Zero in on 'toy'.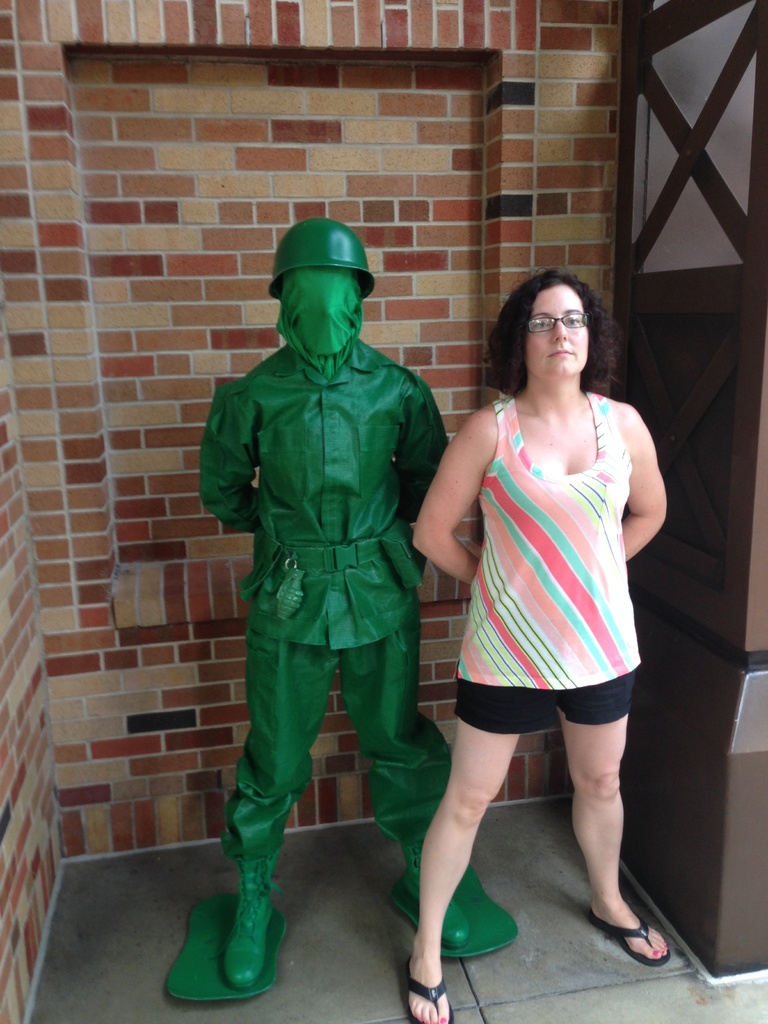
Zeroed in: [x1=143, y1=213, x2=513, y2=997].
